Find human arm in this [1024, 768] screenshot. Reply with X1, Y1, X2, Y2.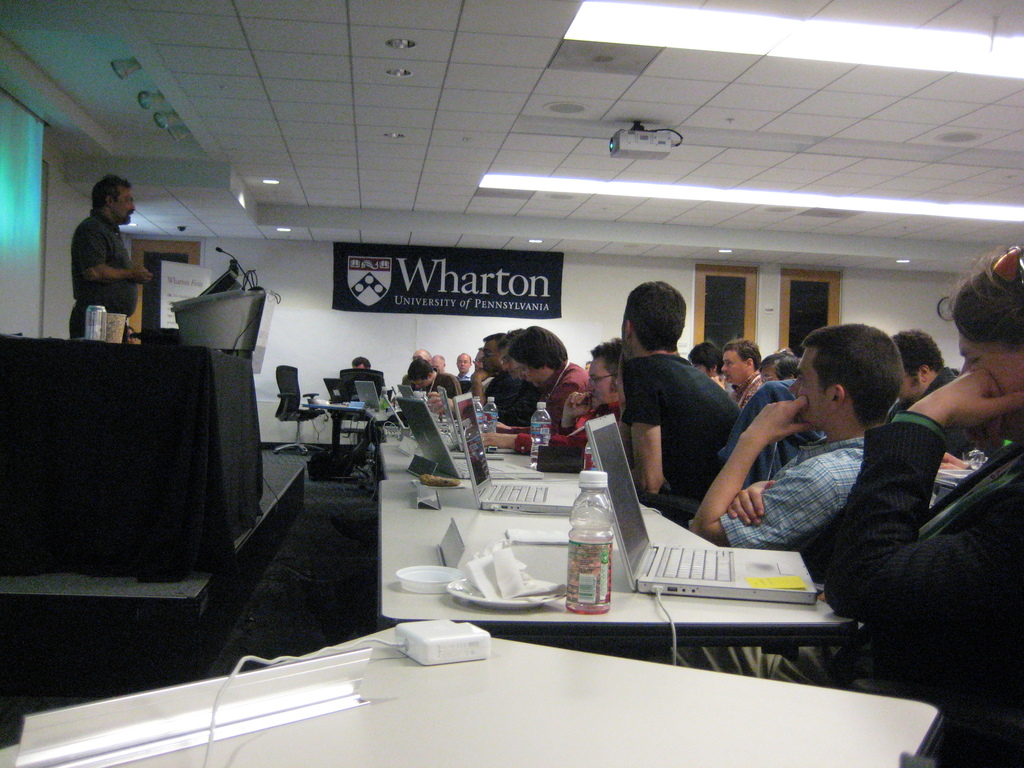
730, 472, 781, 535.
